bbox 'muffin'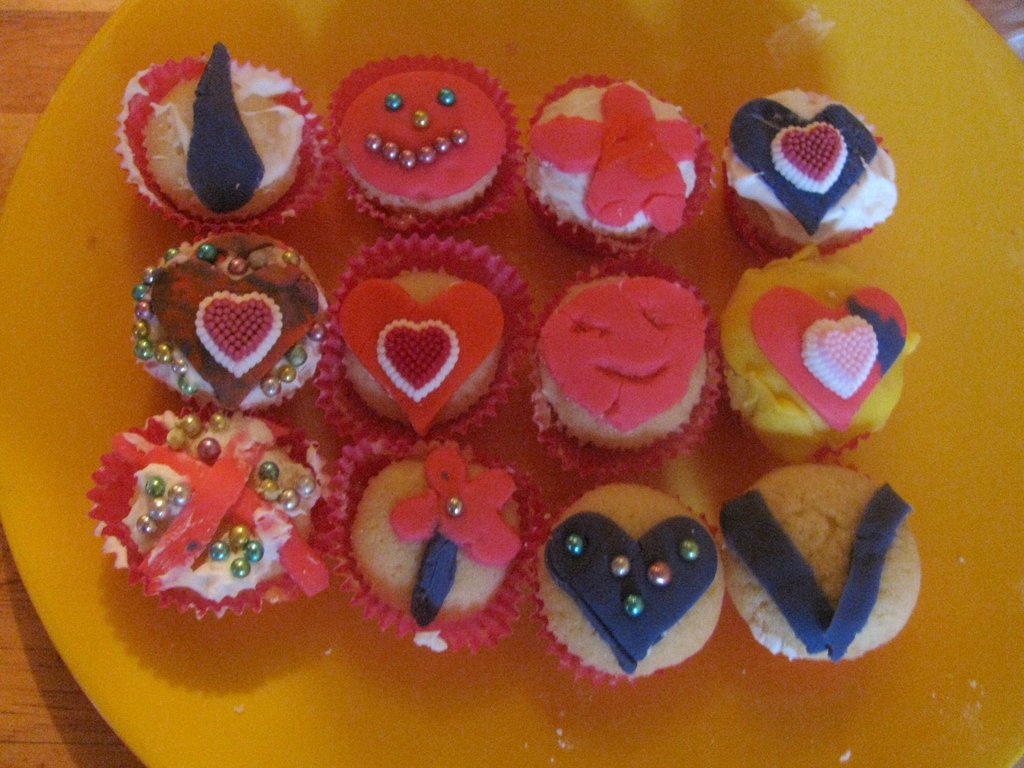
524, 260, 726, 480
